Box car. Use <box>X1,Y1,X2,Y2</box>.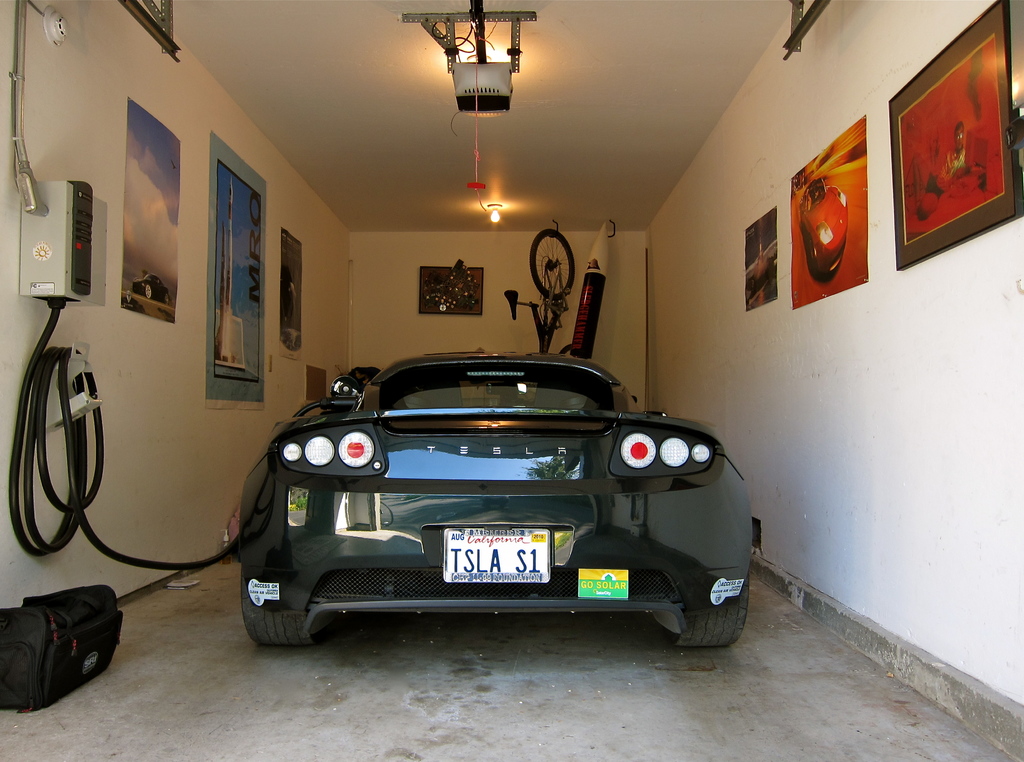
<box>799,179,847,275</box>.
